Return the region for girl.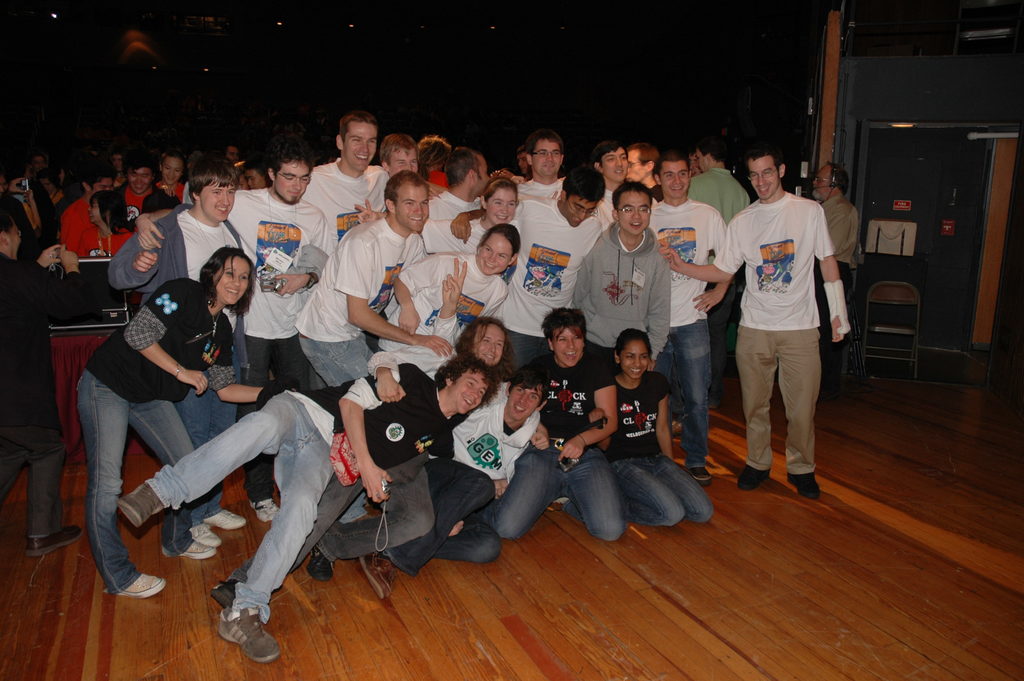
[x1=376, y1=219, x2=518, y2=350].
